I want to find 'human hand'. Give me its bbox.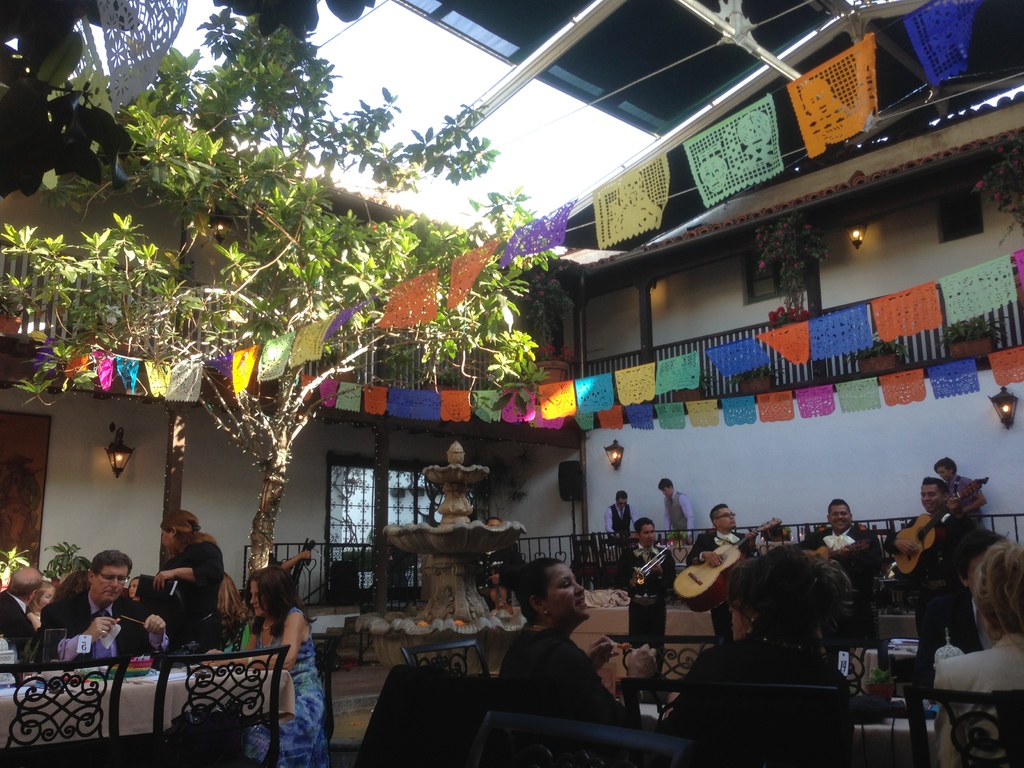
box(483, 587, 492, 598).
